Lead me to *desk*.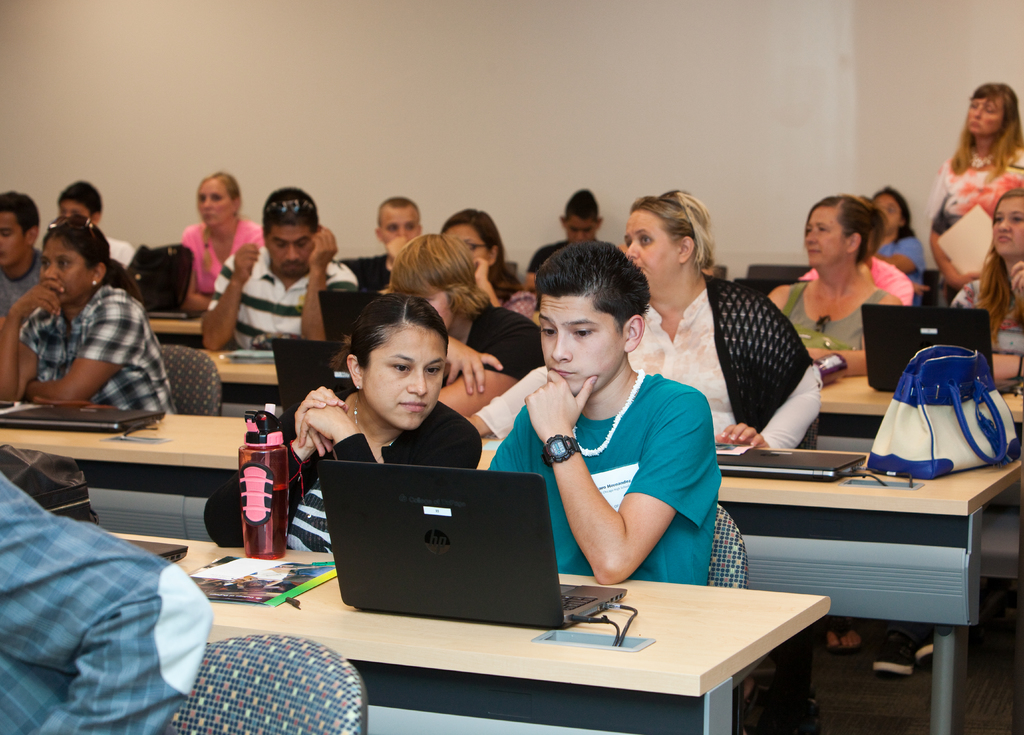
Lead to bbox=[112, 535, 832, 734].
